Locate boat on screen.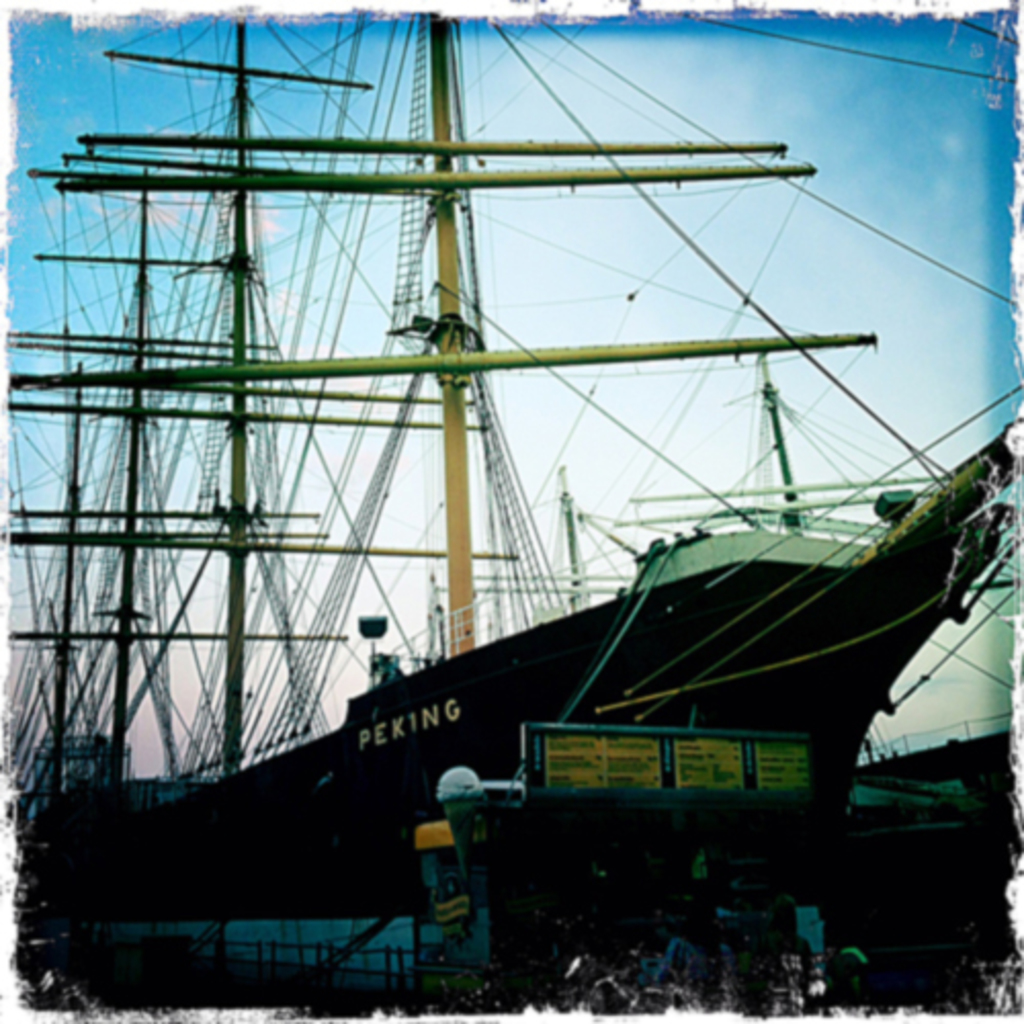
On screen at 0,18,1023,1008.
